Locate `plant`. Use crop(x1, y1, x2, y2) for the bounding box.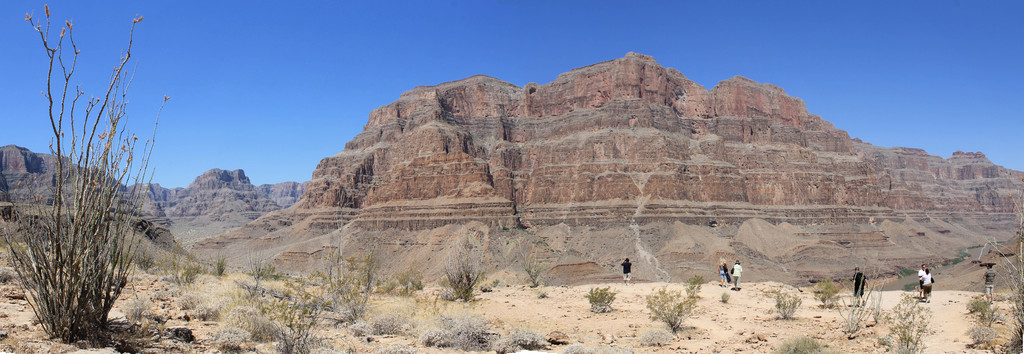
crop(516, 254, 541, 283).
